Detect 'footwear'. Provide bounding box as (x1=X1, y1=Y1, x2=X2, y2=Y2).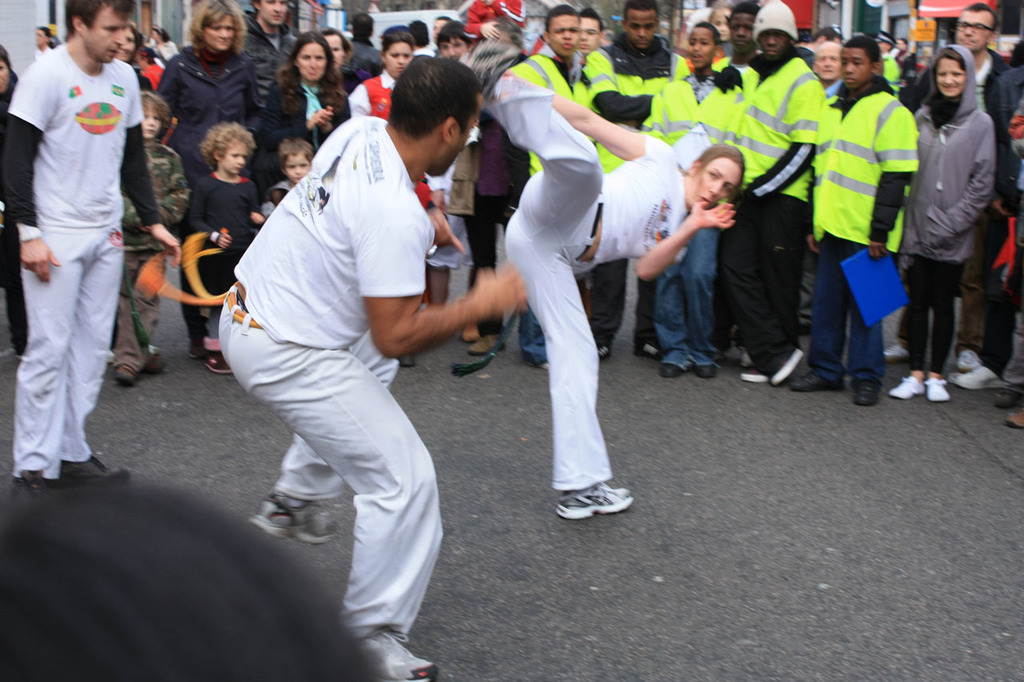
(x1=253, y1=490, x2=340, y2=541).
